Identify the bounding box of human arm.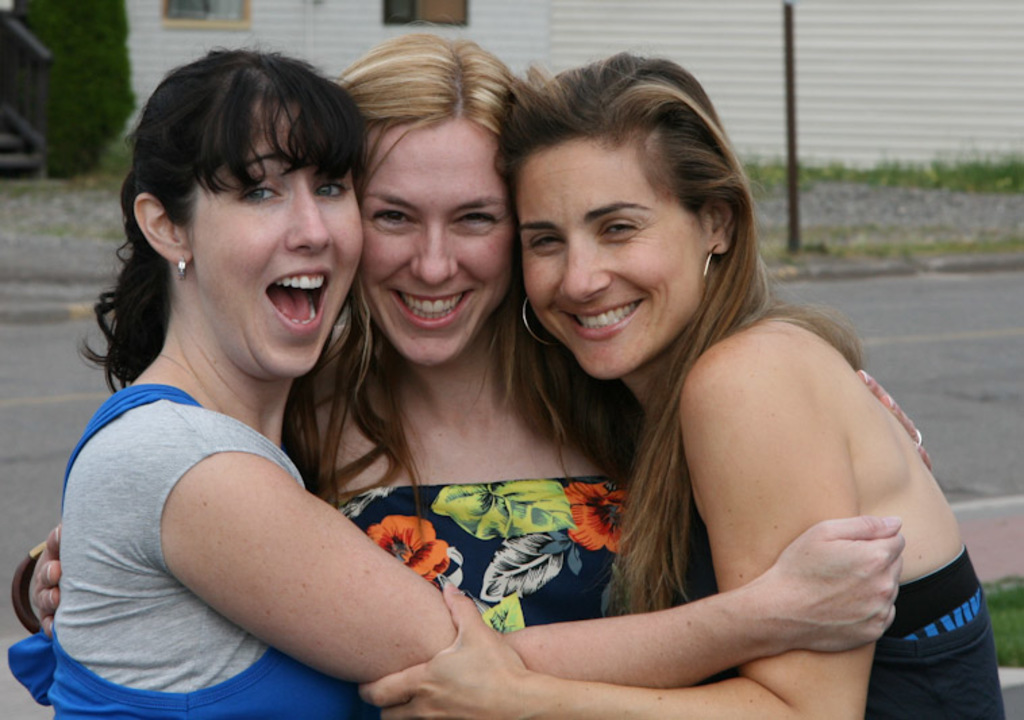
<bbox>93, 394, 905, 690</bbox>.
